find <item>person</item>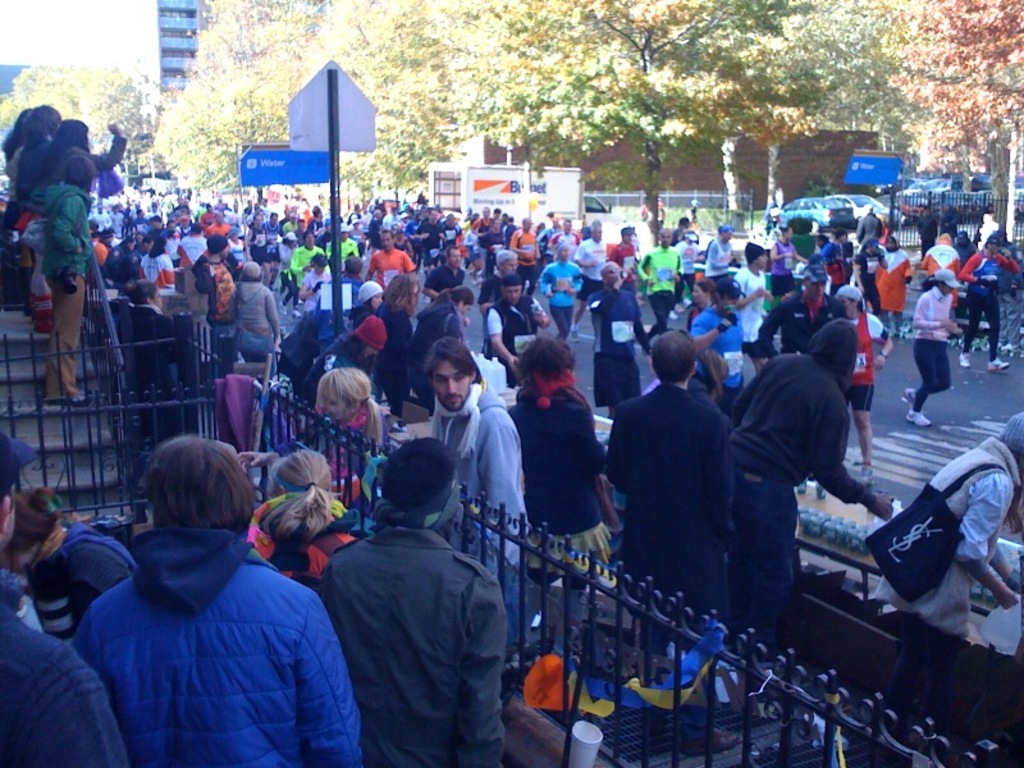
[246, 451, 355, 577]
